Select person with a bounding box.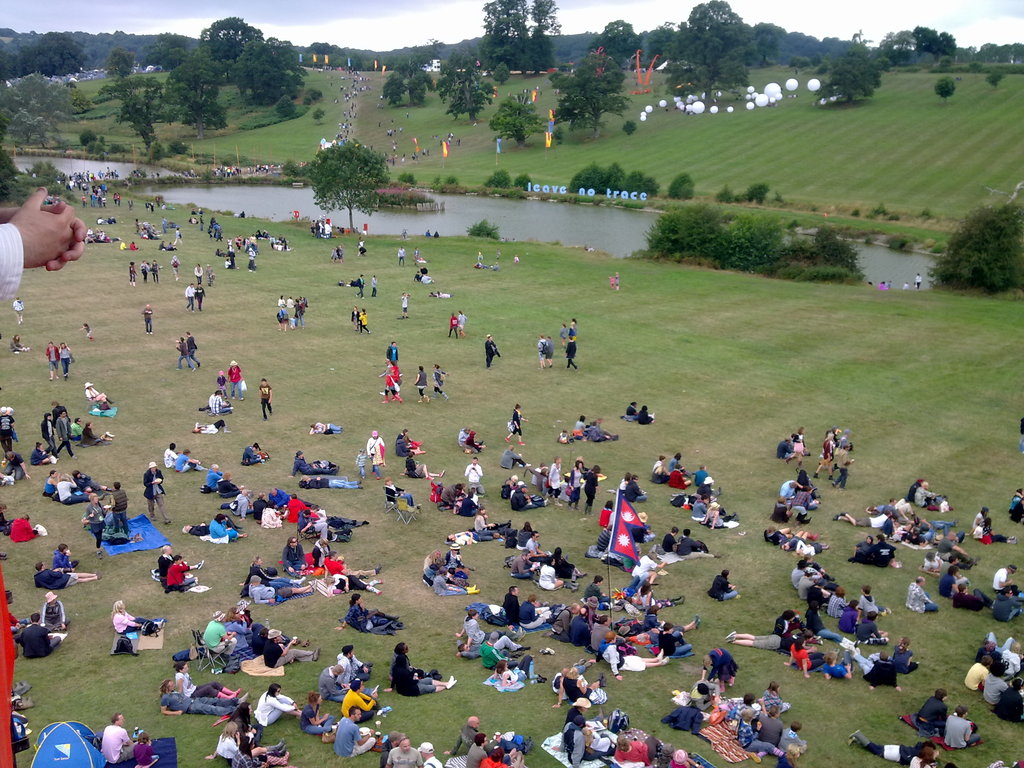
BBox(220, 246, 223, 254).
